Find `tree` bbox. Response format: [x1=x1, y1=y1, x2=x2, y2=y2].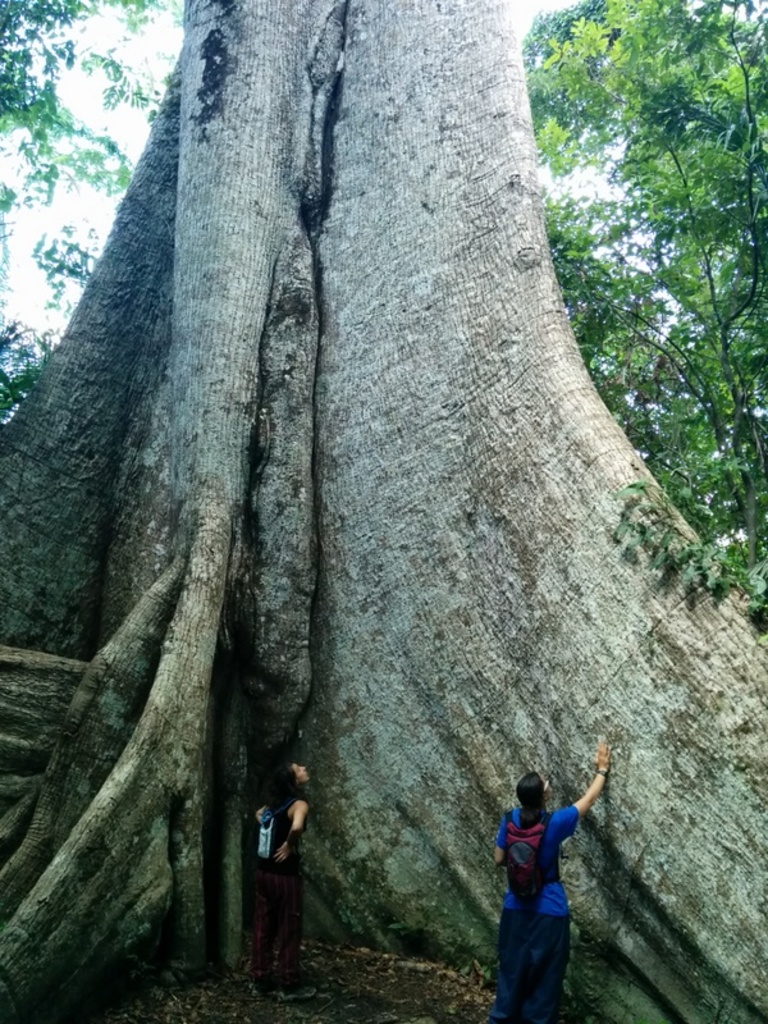
[x1=0, y1=0, x2=211, y2=417].
